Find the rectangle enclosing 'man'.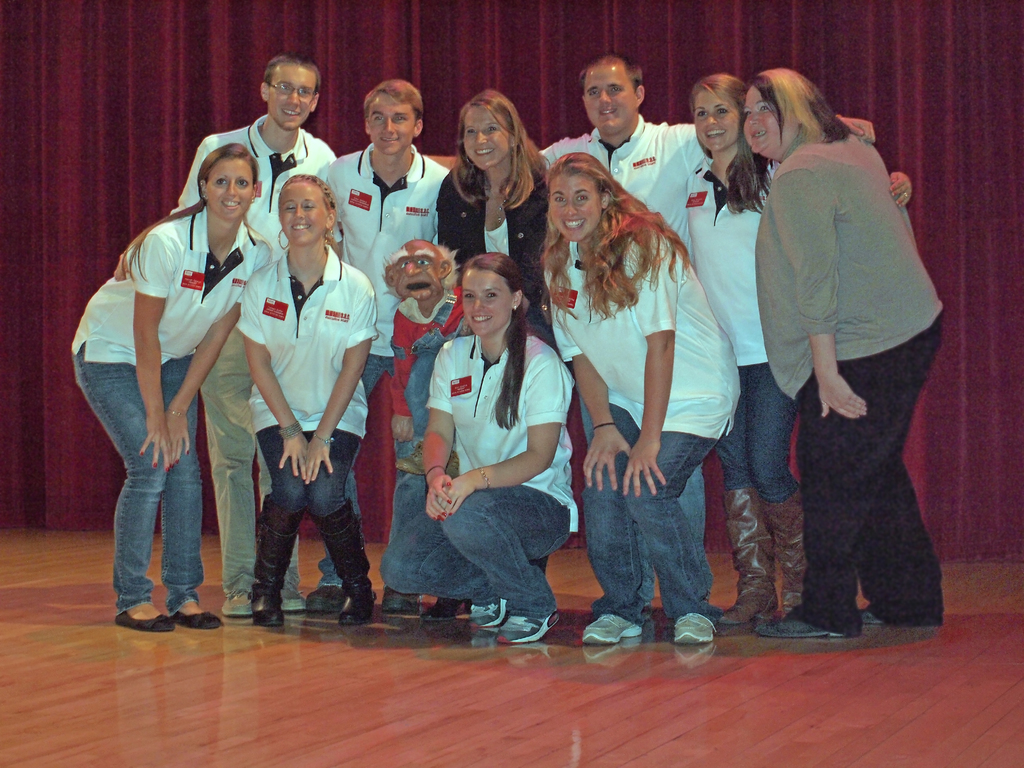
(left=430, top=54, right=870, bottom=616).
